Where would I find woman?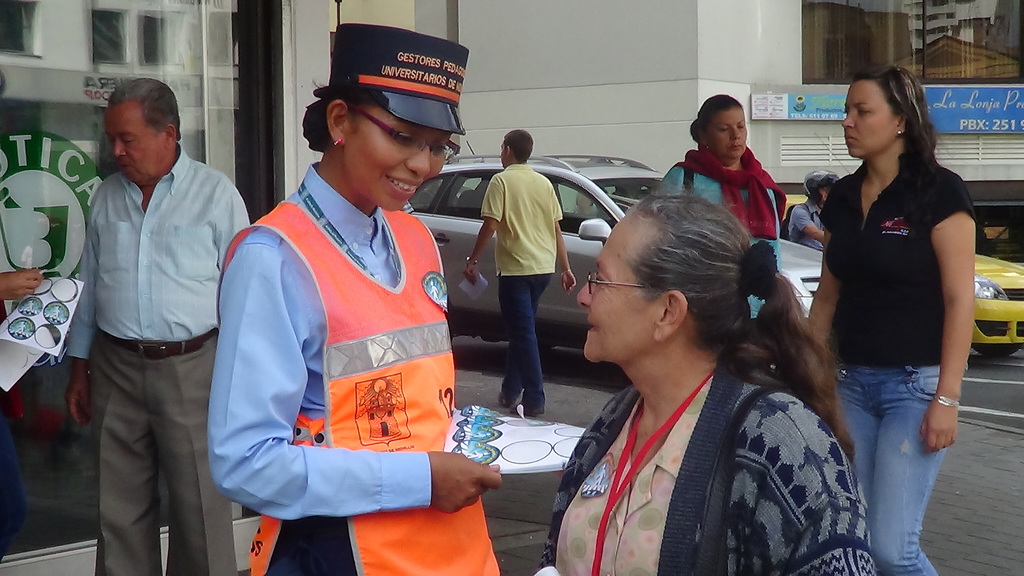
At [x1=532, y1=179, x2=865, y2=575].
